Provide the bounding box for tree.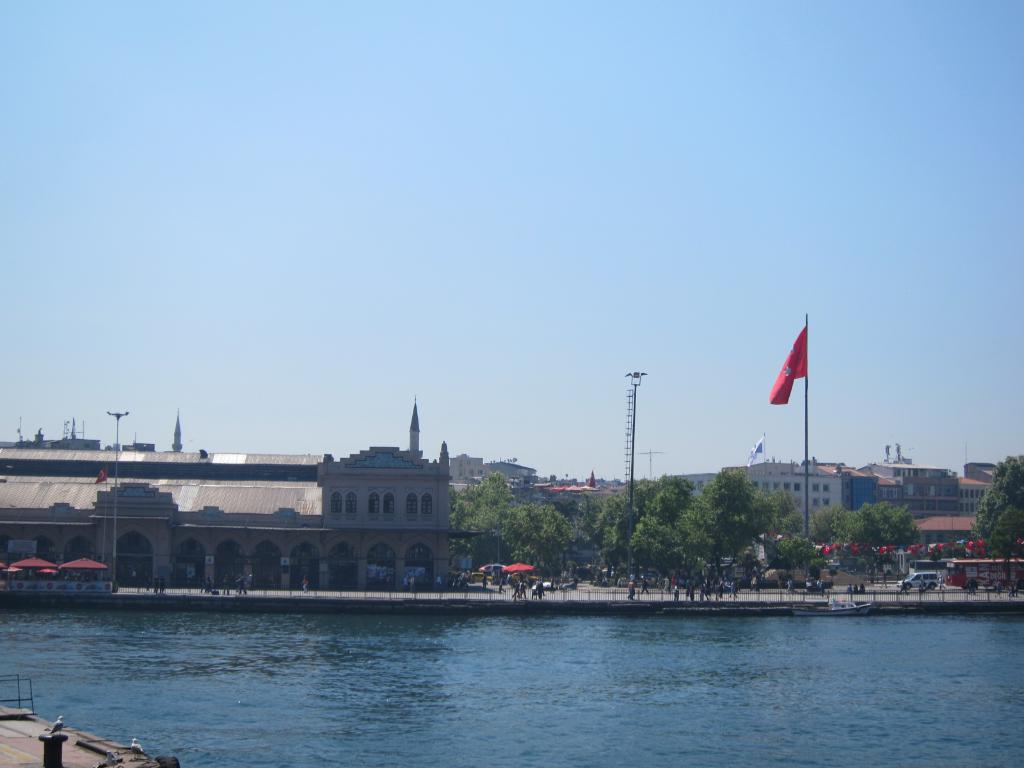
Rect(964, 456, 1023, 562).
